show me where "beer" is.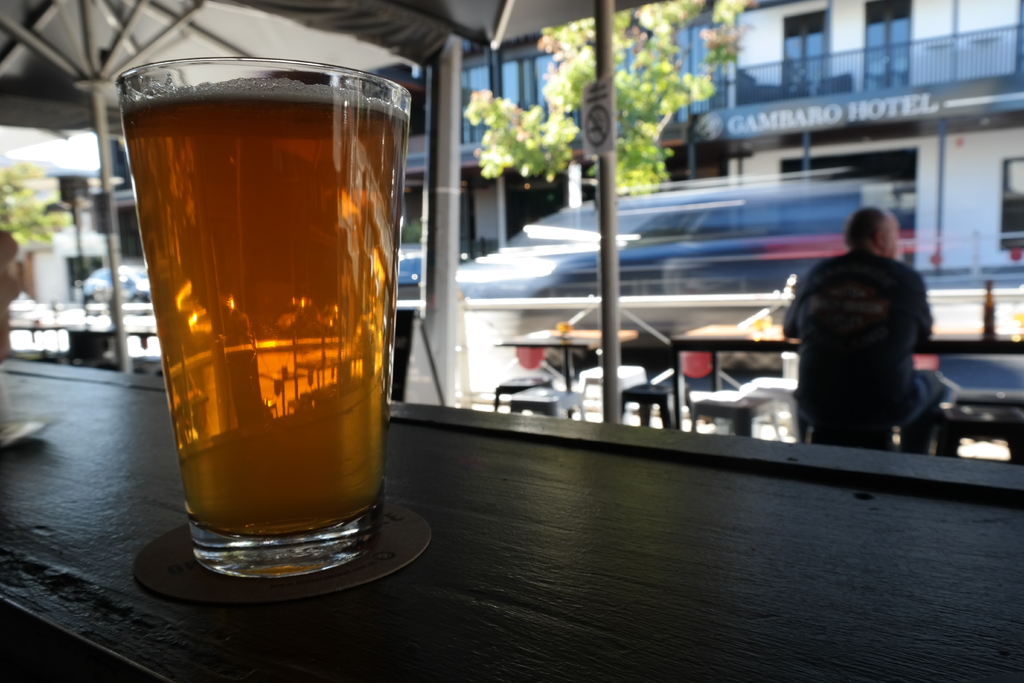
"beer" is at select_region(118, 45, 421, 583).
